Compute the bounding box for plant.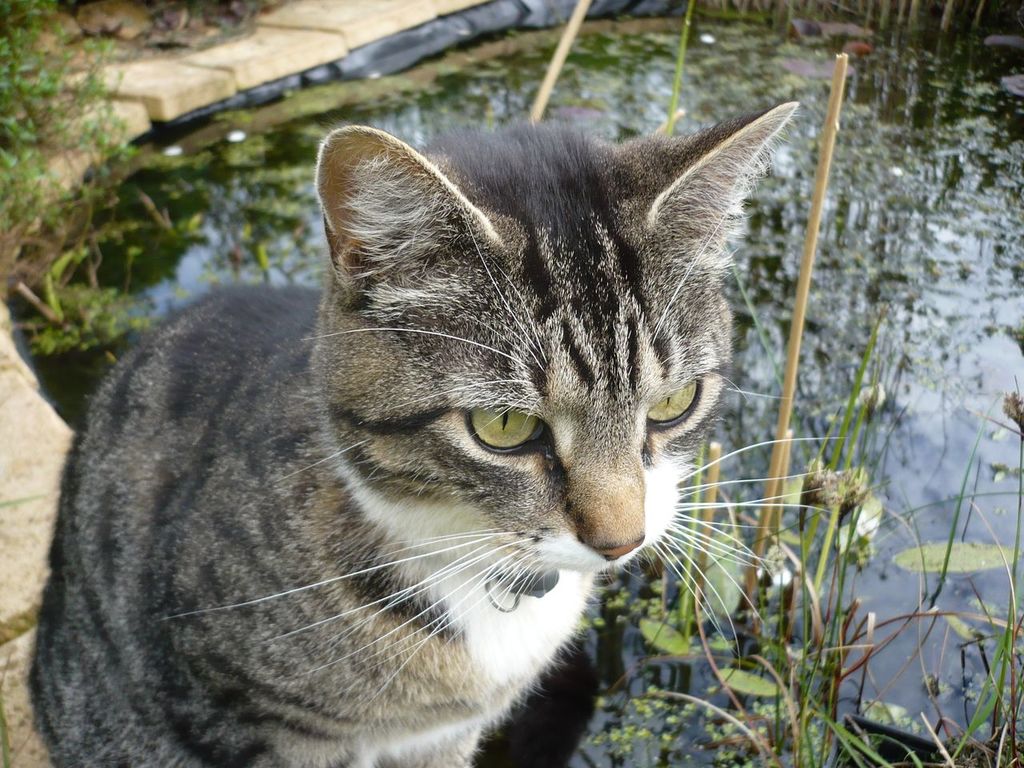
{"left": 0, "top": 0, "right": 134, "bottom": 295}.
